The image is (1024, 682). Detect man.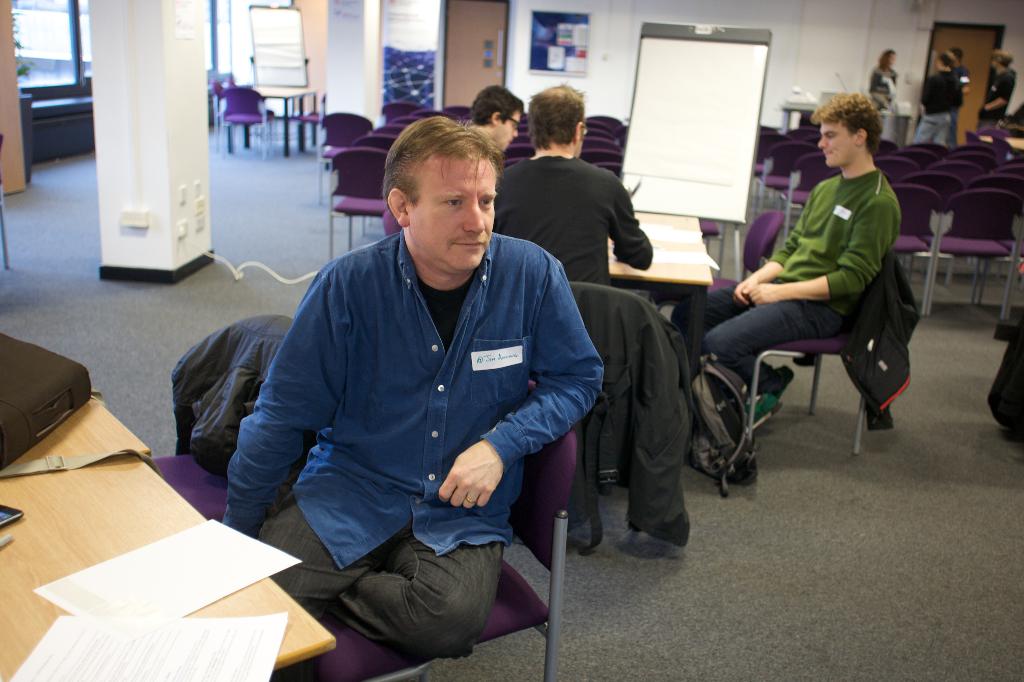
Detection: x1=977 y1=49 x2=1018 y2=127.
